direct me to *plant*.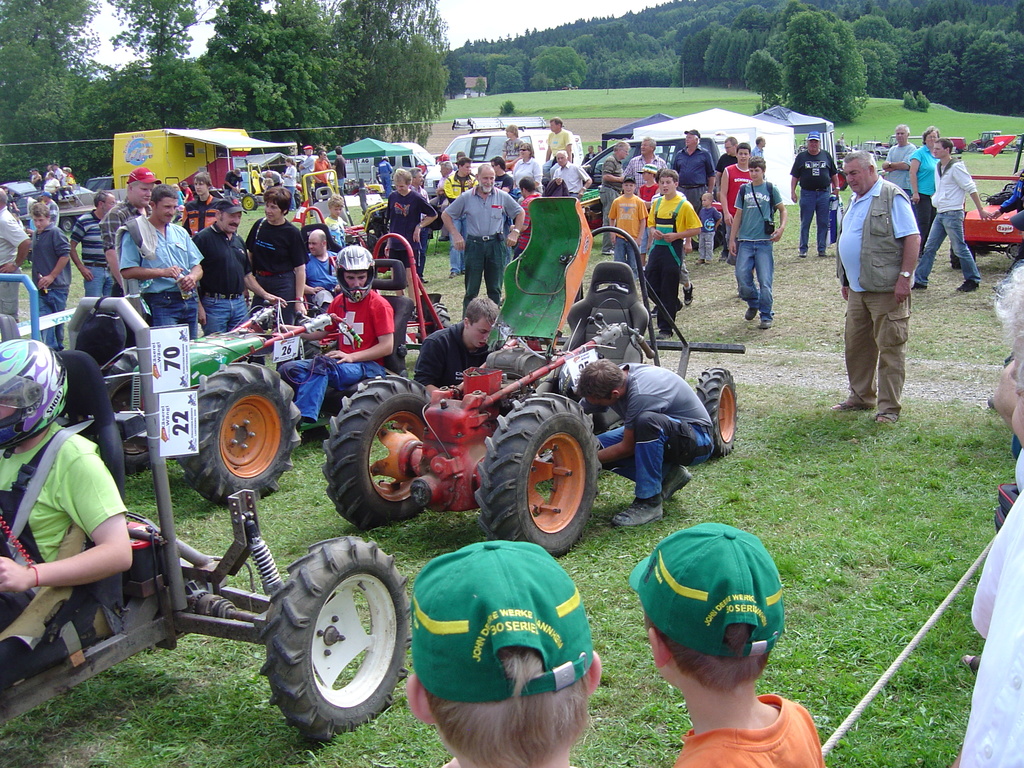
Direction: select_region(344, 202, 366, 224).
